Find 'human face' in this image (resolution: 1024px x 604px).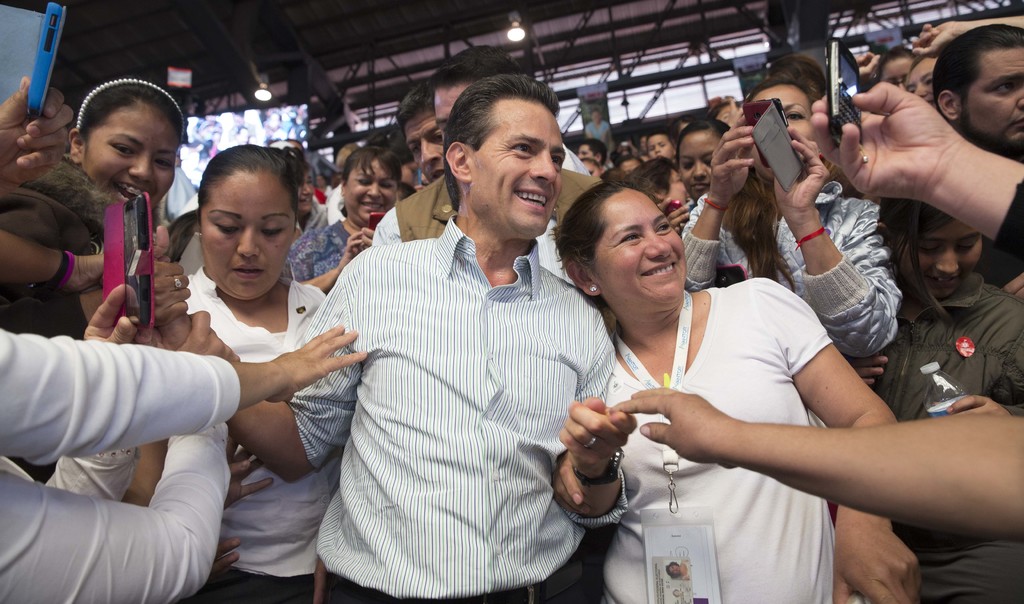
detection(90, 108, 177, 213).
